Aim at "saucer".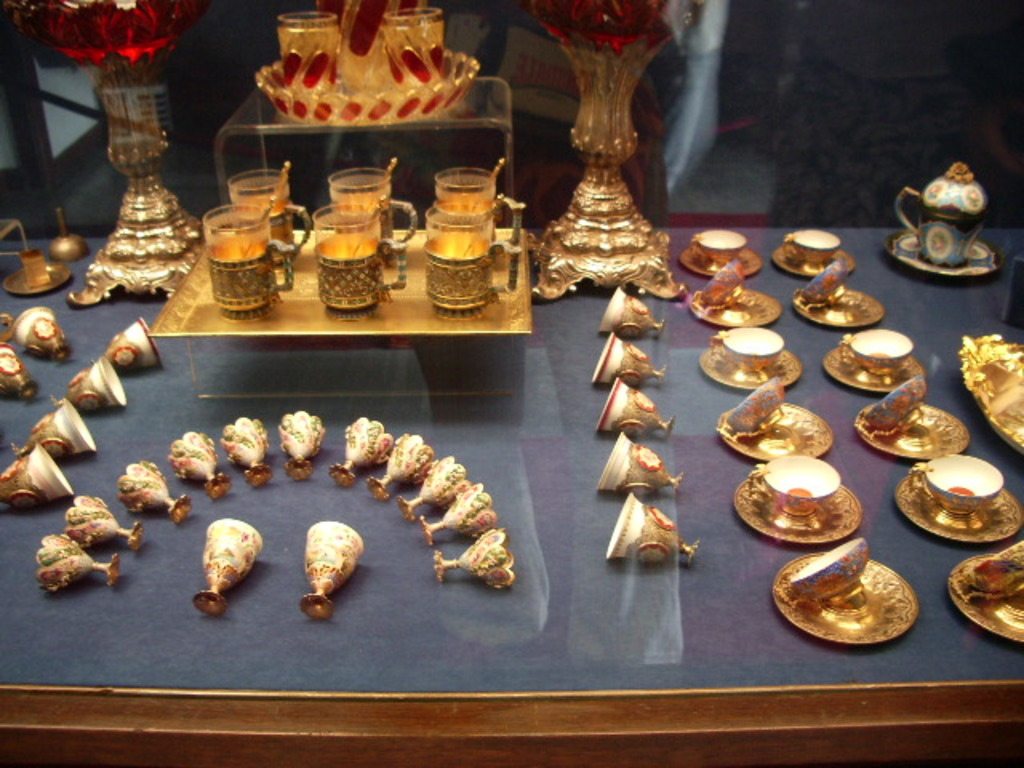
Aimed at detection(728, 459, 867, 542).
